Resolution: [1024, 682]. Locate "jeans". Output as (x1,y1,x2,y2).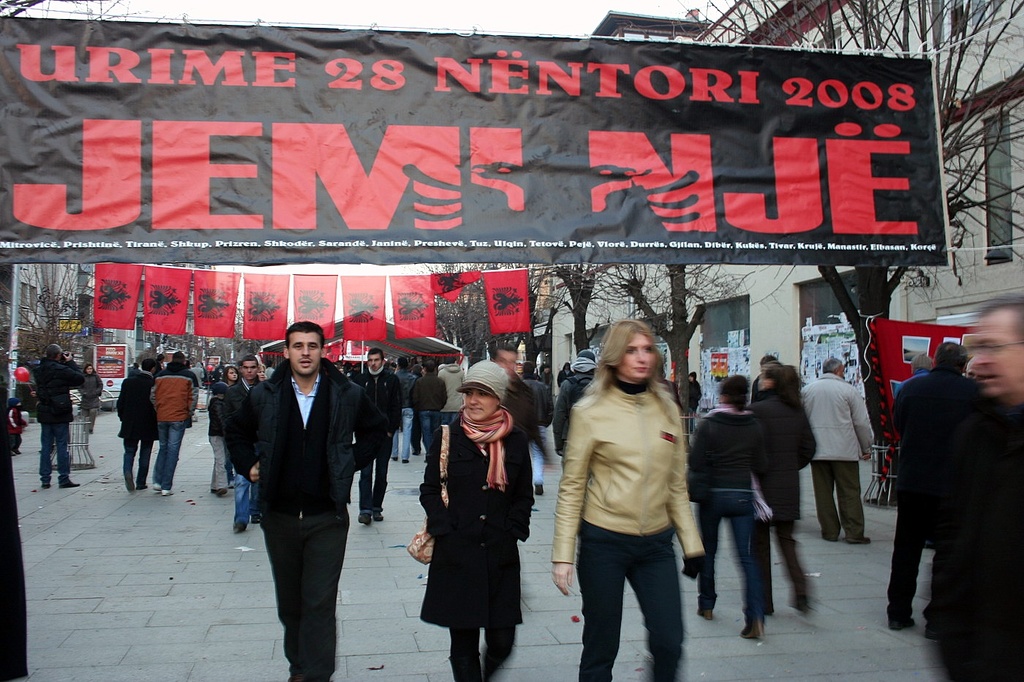
(235,474,261,528).
